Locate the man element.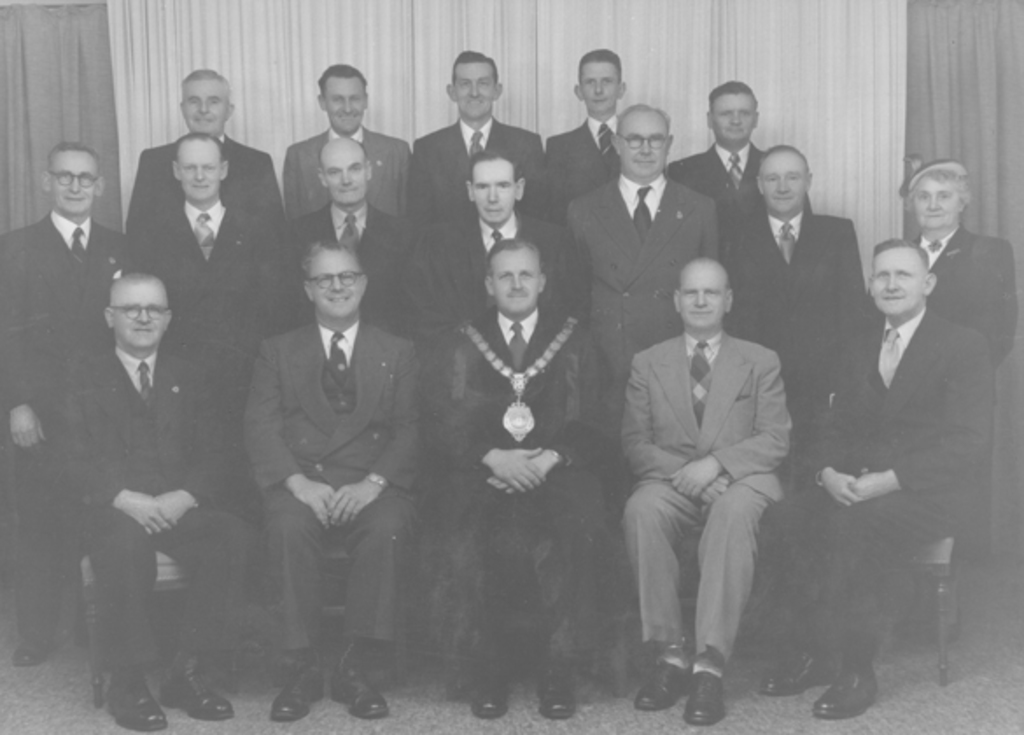
Element bbox: select_region(684, 86, 775, 210).
